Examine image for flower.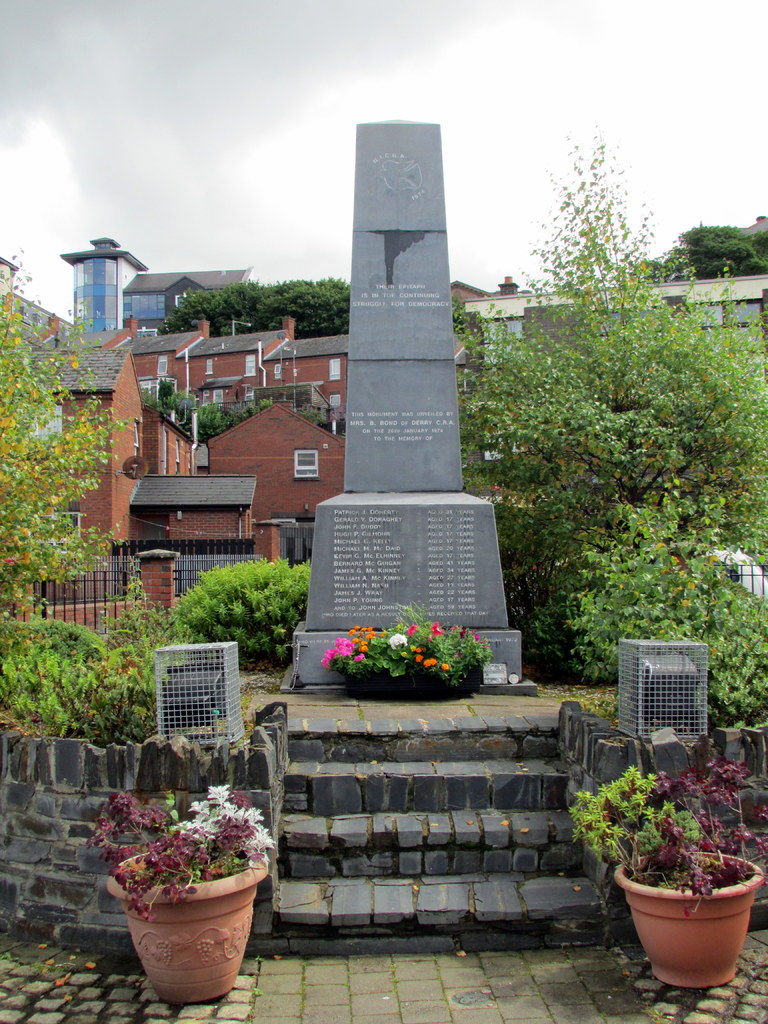
Examination result: left=426, top=620, right=443, bottom=637.
